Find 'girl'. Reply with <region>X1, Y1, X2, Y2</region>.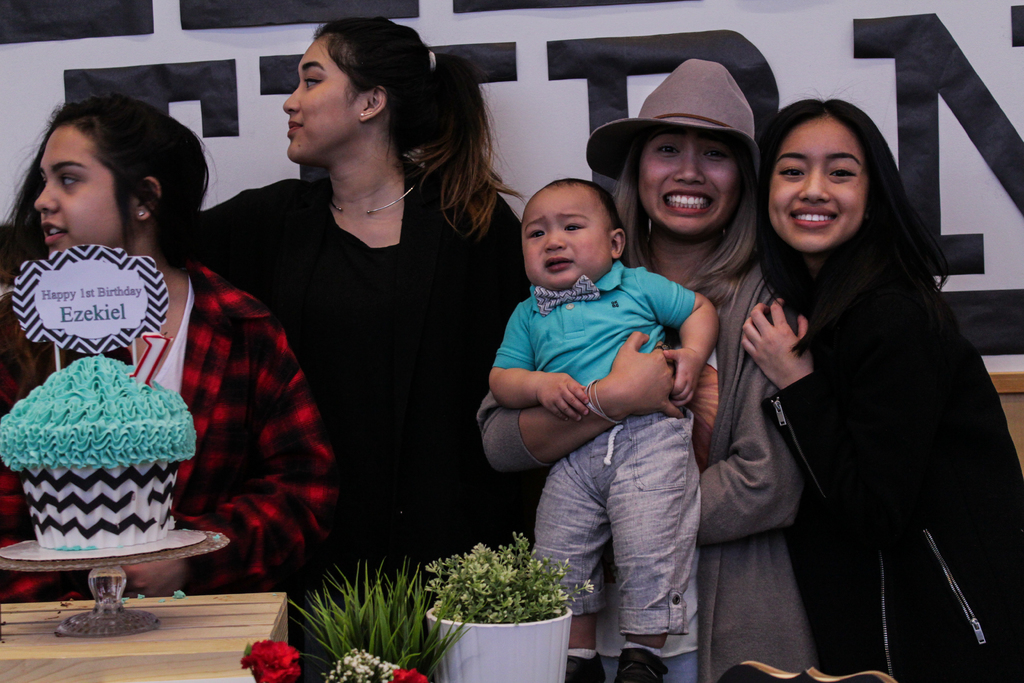
<region>0, 95, 346, 602</region>.
